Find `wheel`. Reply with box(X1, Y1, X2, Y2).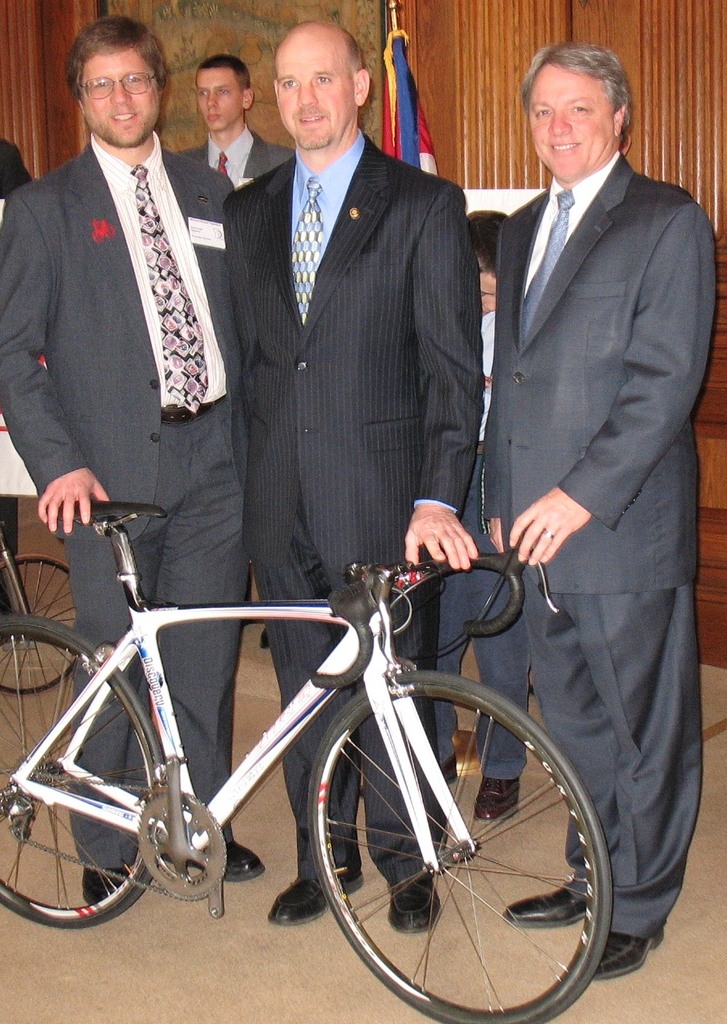
box(0, 614, 166, 929).
